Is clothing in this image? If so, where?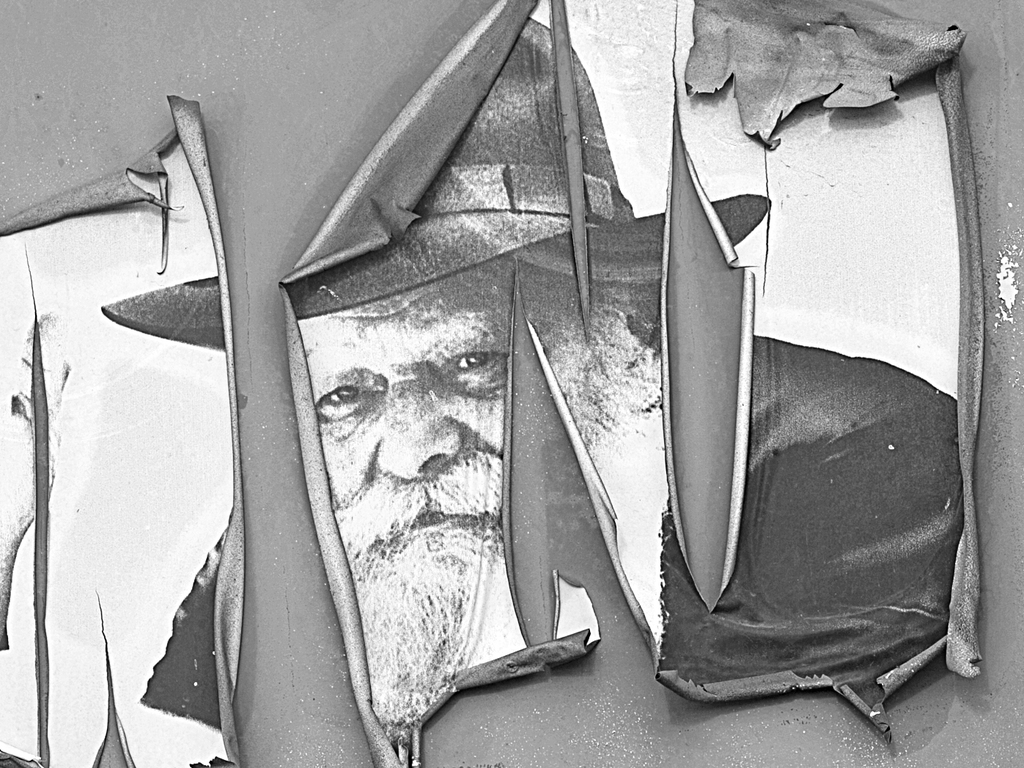
Yes, at left=135, top=327, right=970, bottom=725.
